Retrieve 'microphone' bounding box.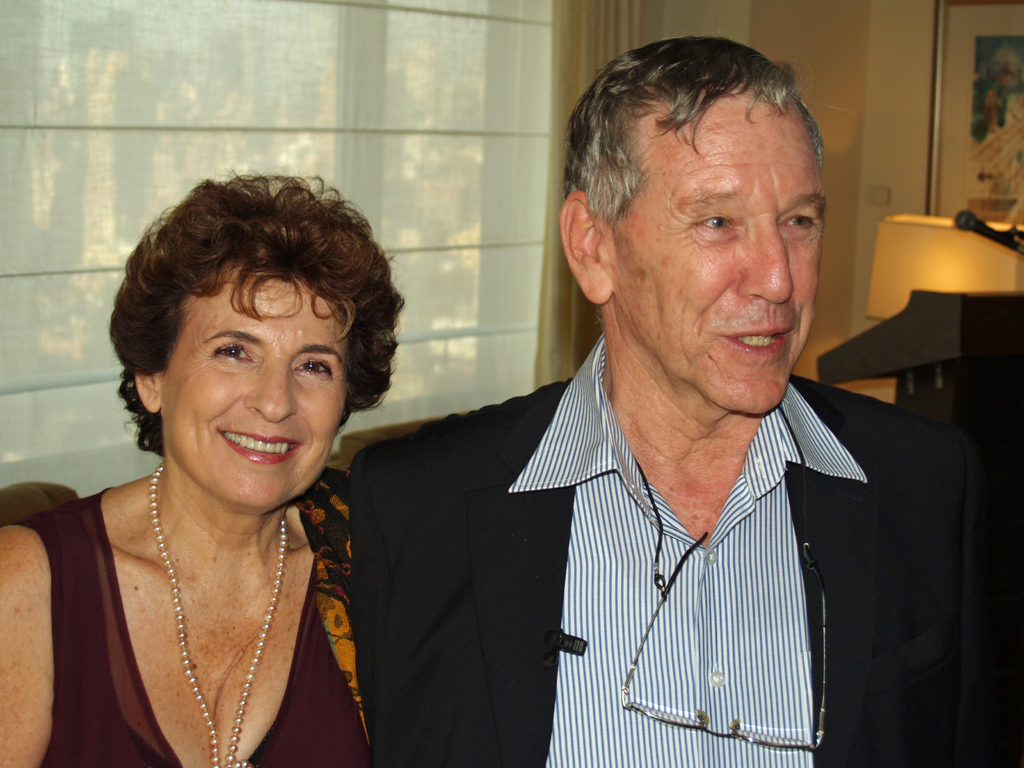
Bounding box: box(541, 627, 567, 676).
